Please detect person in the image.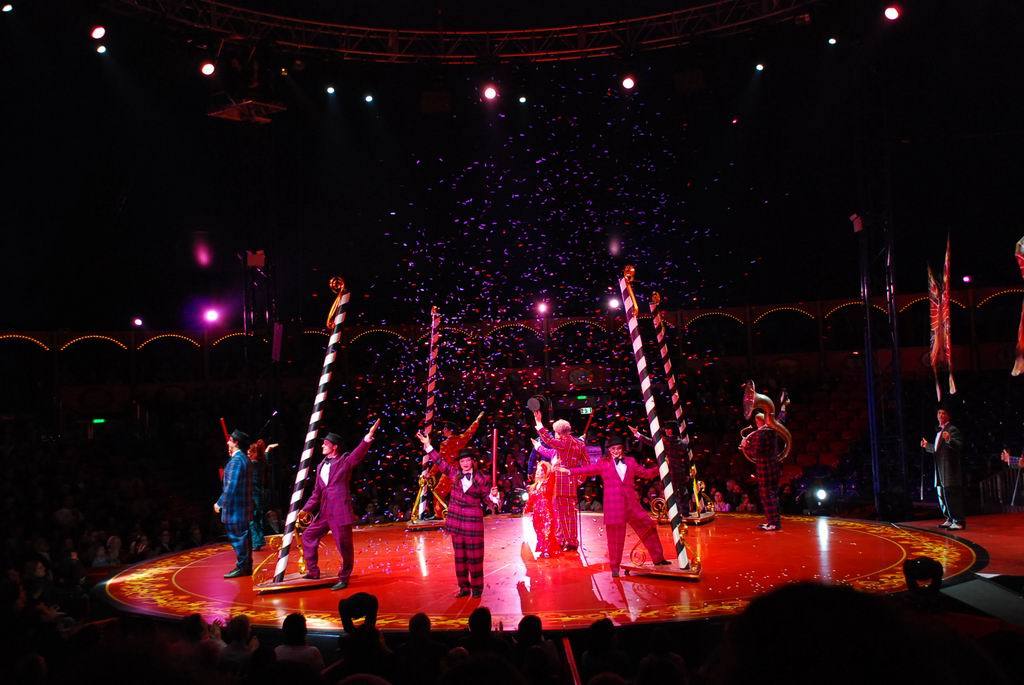
[x1=417, y1=412, x2=485, y2=521].
